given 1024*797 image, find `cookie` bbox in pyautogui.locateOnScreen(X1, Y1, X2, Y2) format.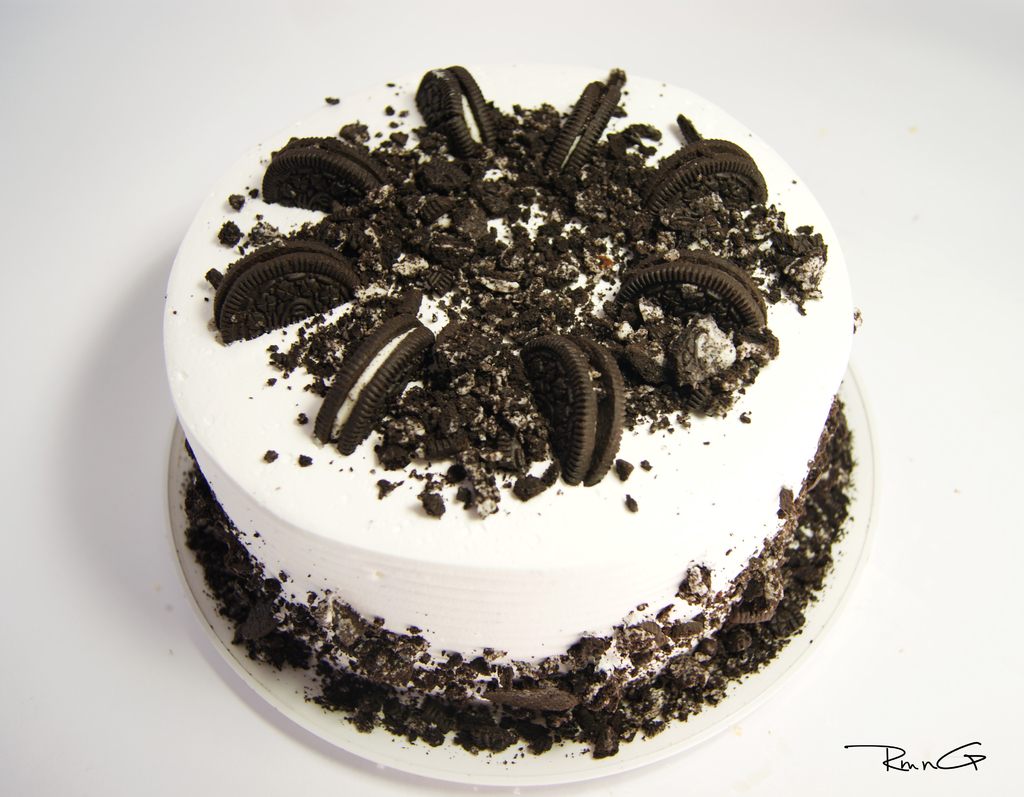
pyautogui.locateOnScreen(644, 135, 770, 216).
